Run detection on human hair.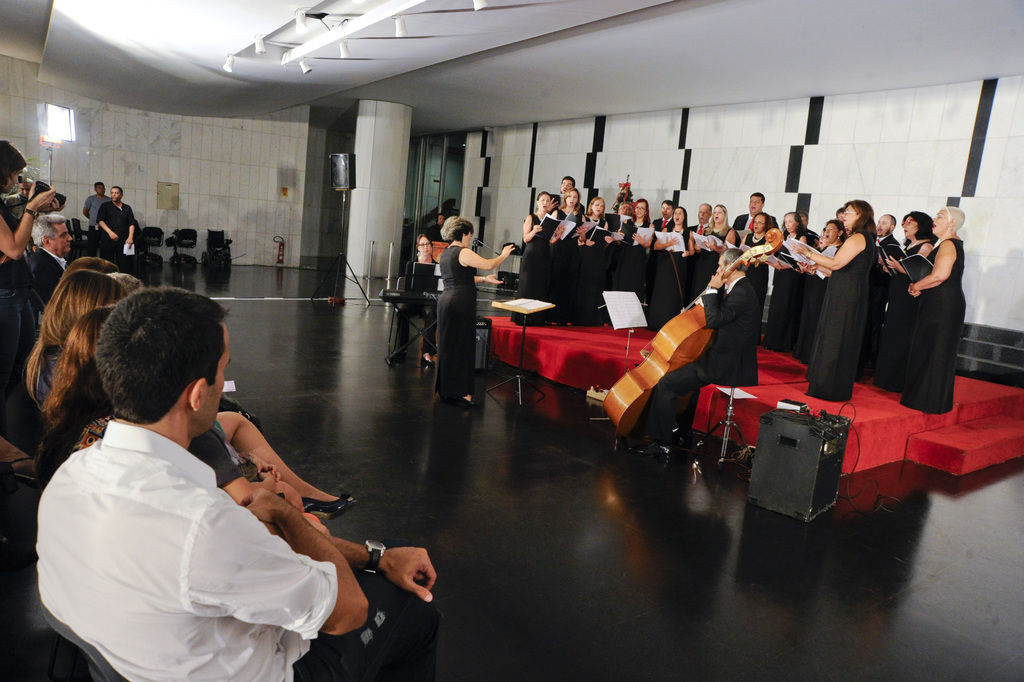
Result: [637,202,651,226].
